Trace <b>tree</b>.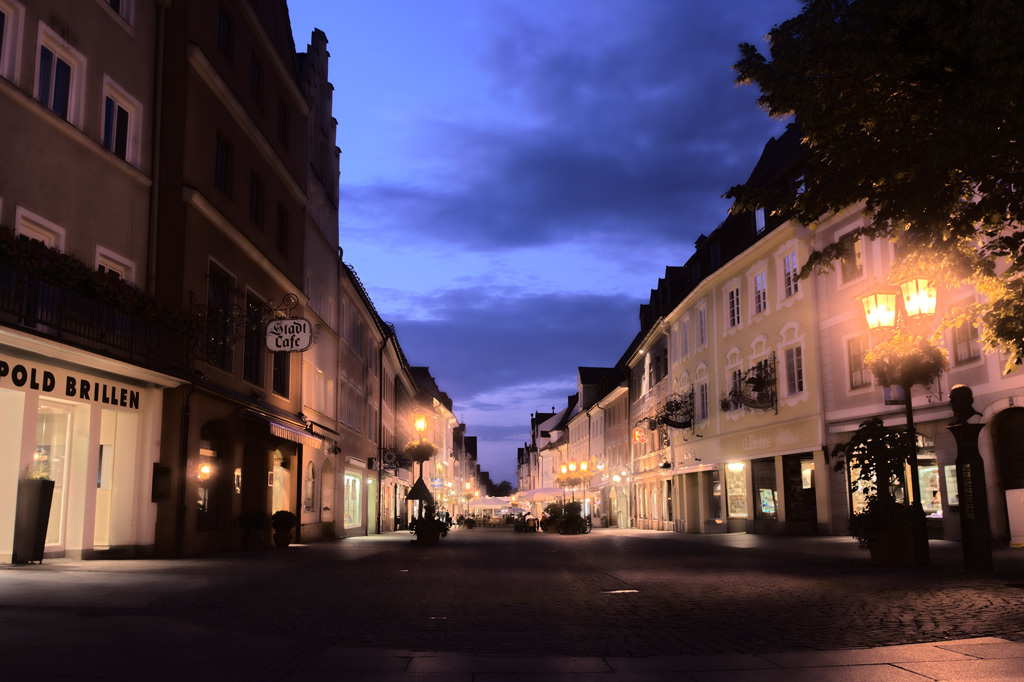
Traced to (398, 439, 440, 527).
